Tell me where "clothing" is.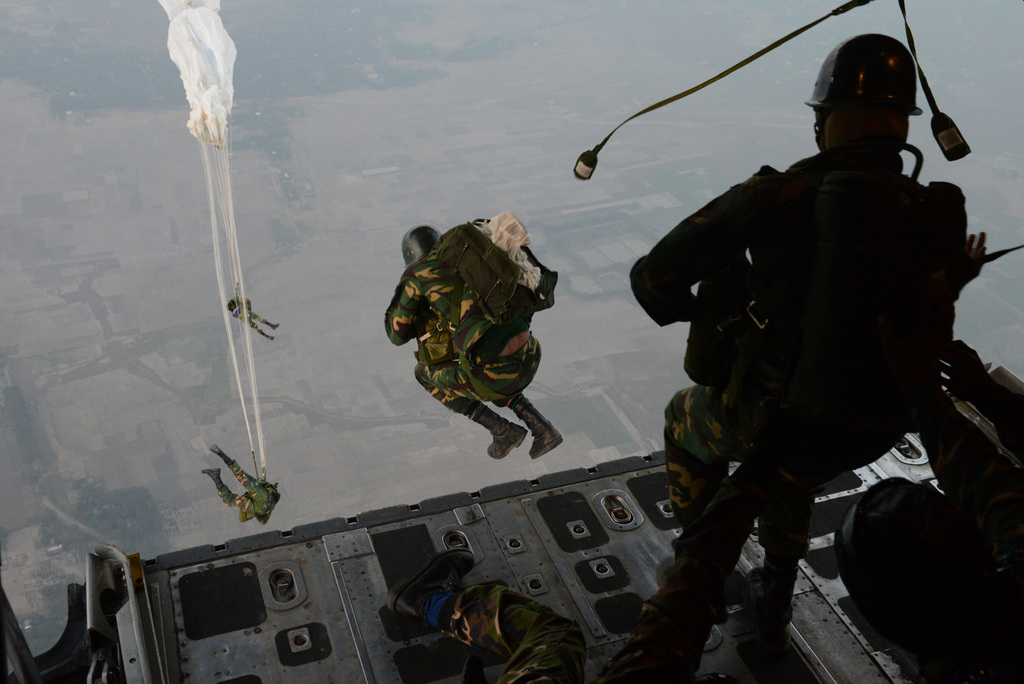
"clothing" is at <region>625, 144, 992, 518</region>.
